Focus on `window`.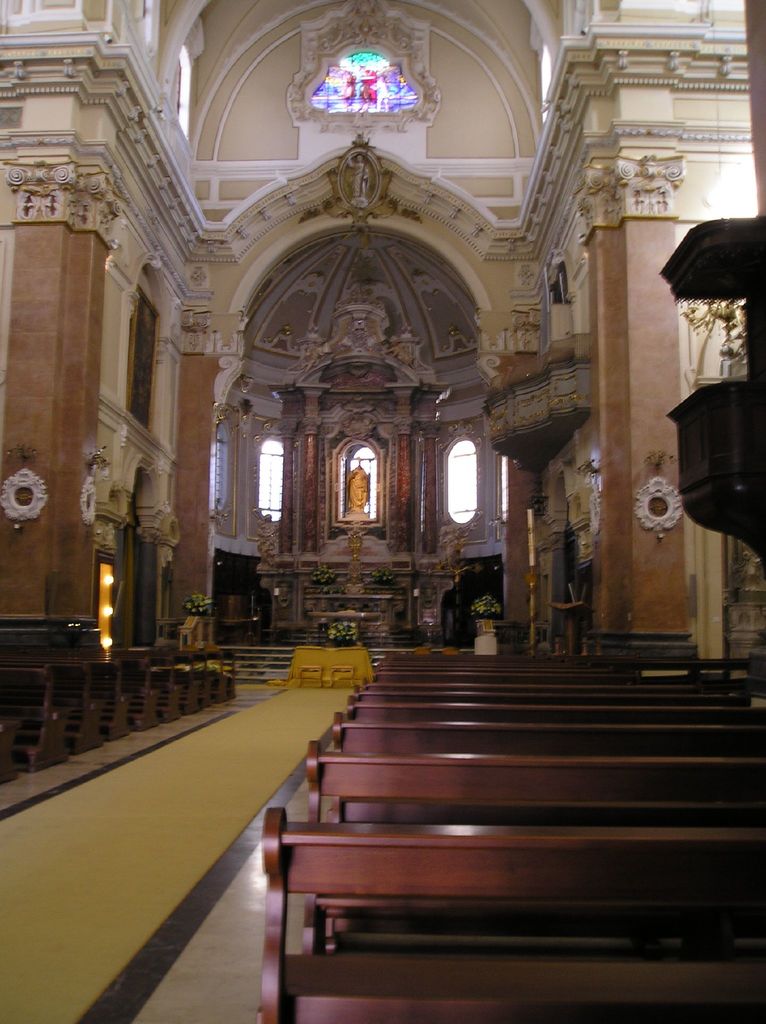
Focused at <region>446, 438, 476, 518</region>.
